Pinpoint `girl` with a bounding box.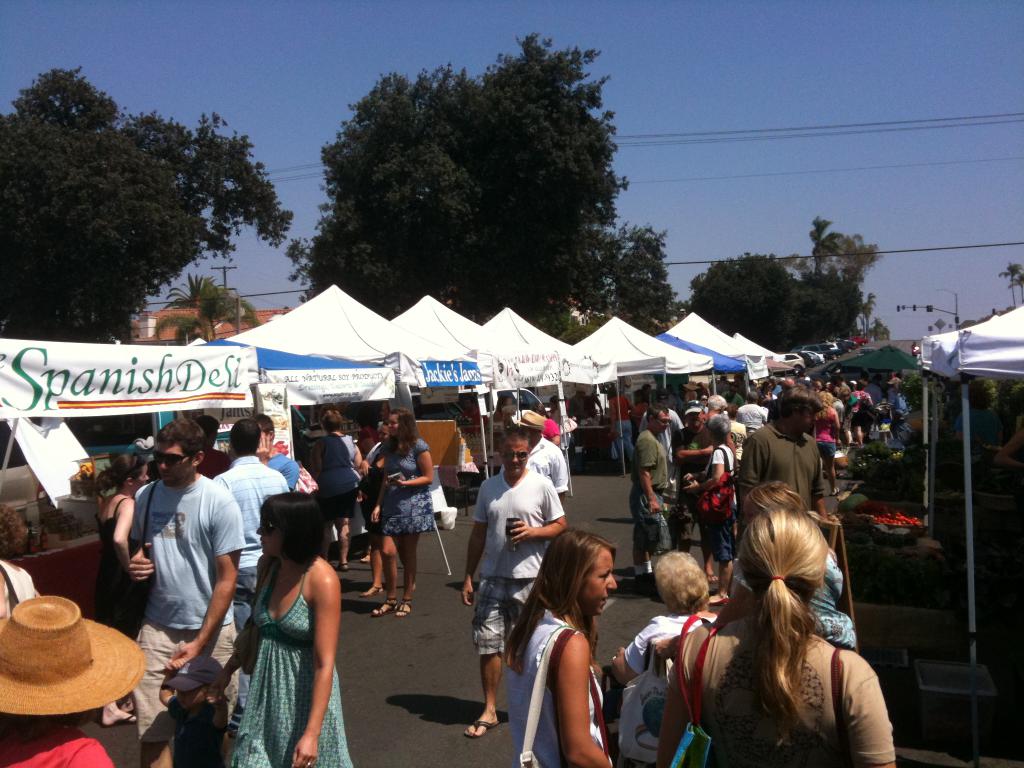
<region>682, 511, 890, 767</region>.
